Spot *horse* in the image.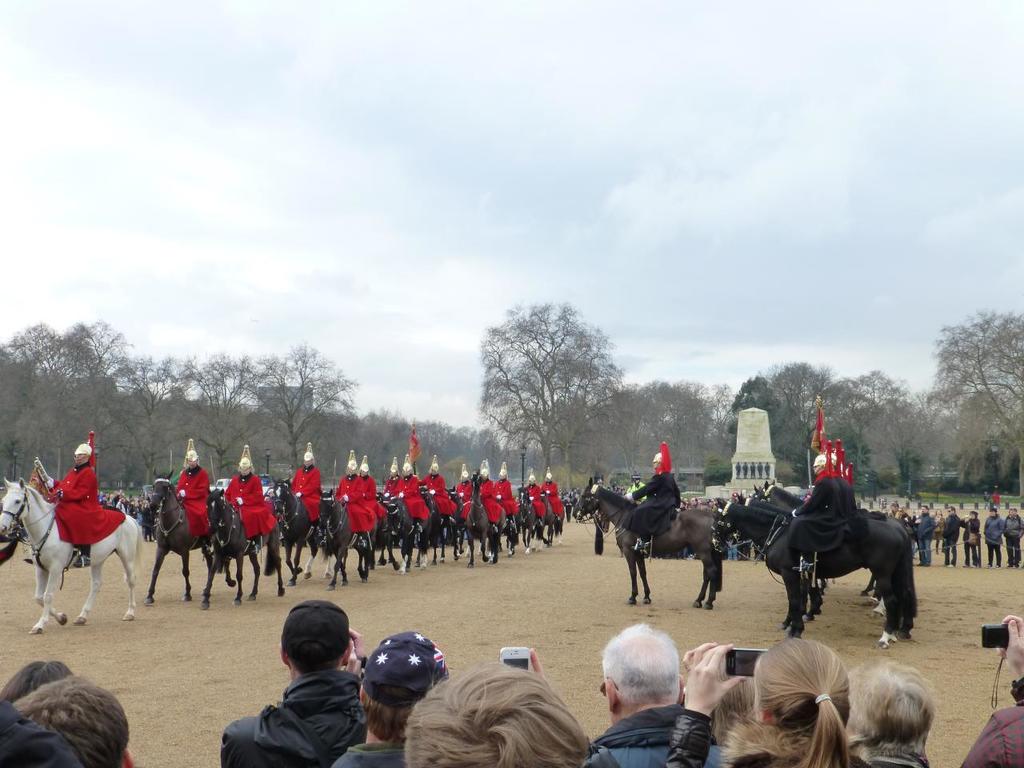
*horse* found at {"x1": 569, "y1": 474, "x2": 723, "y2": 611}.
